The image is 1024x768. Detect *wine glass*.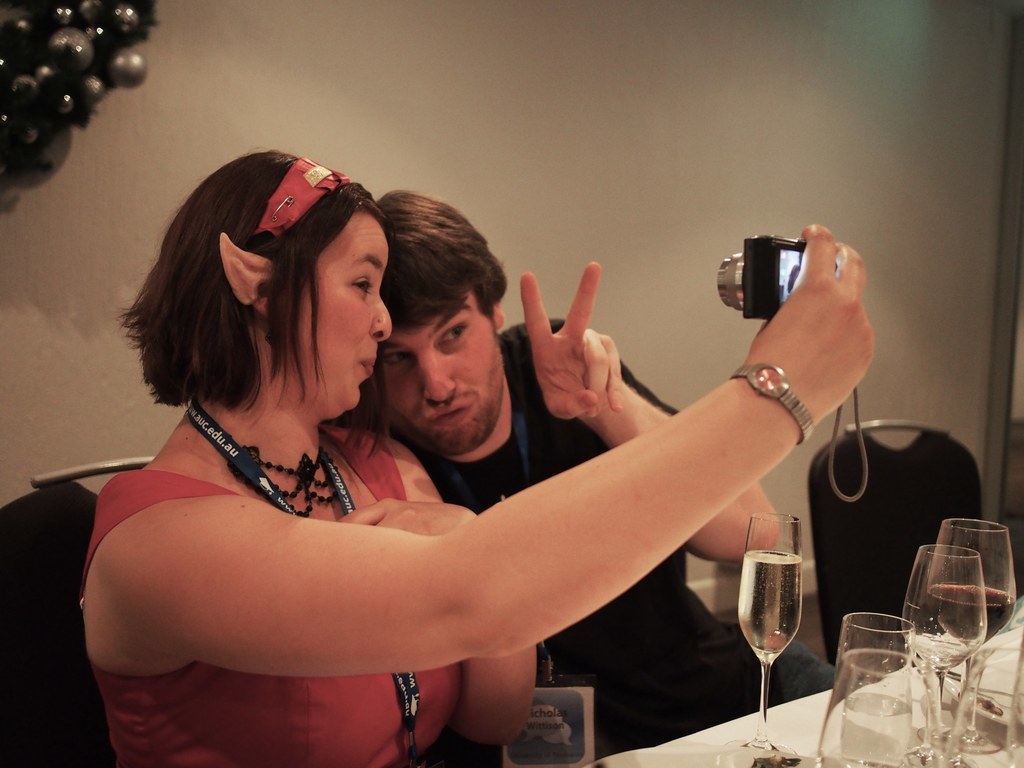
Detection: region(737, 513, 795, 751).
